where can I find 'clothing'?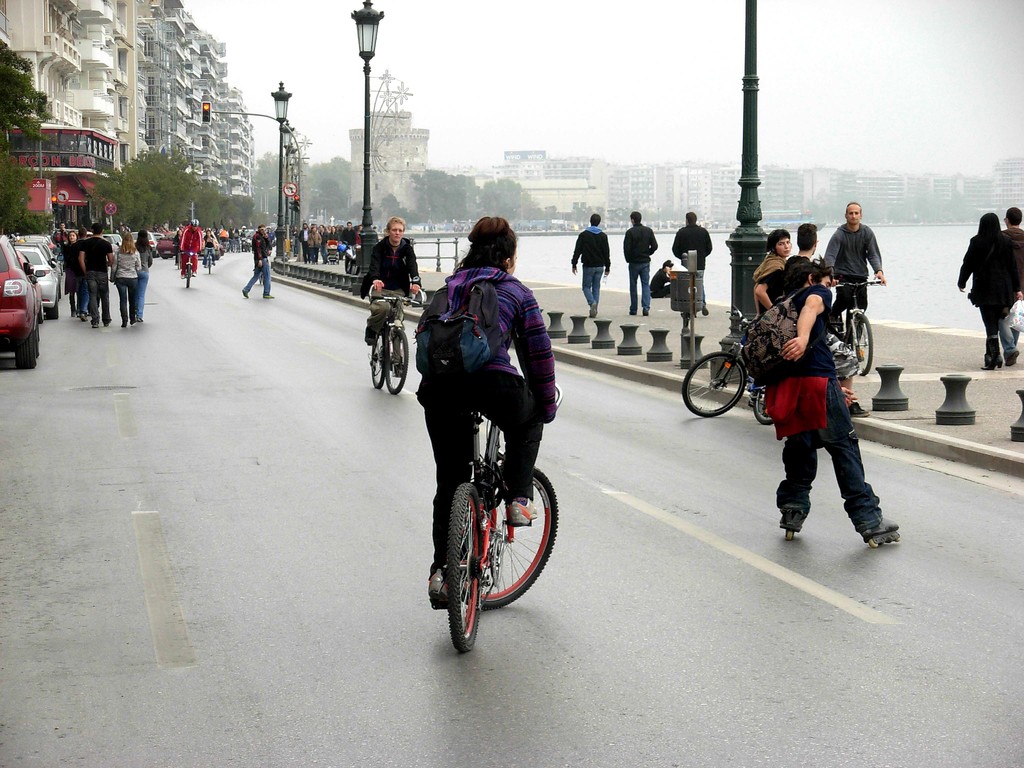
You can find it at left=344, top=229, right=356, bottom=244.
